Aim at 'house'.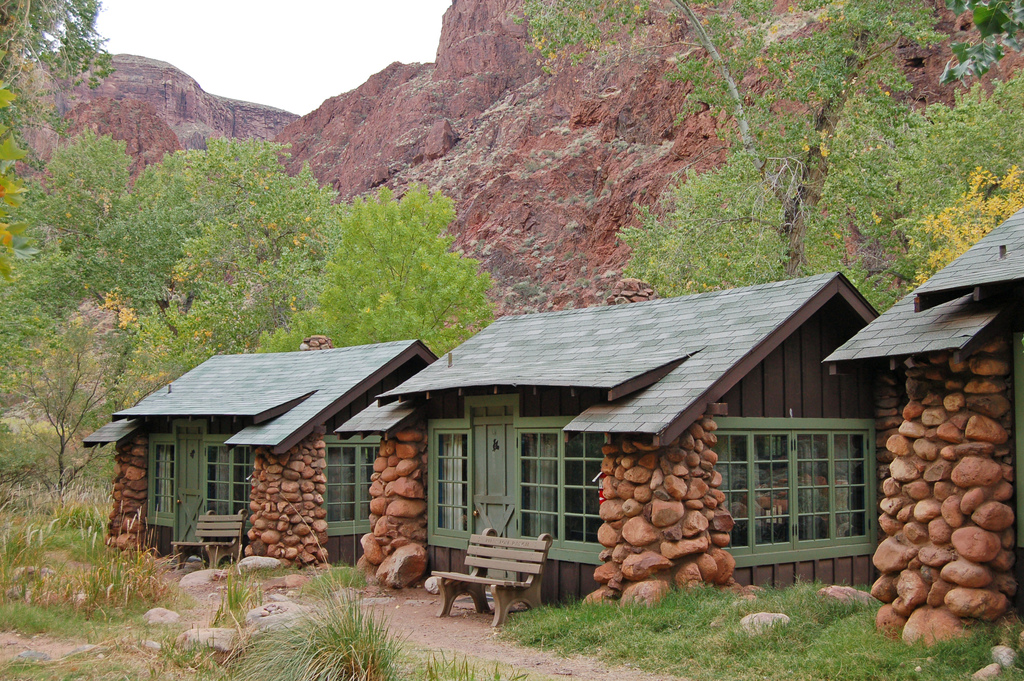
Aimed at {"left": 817, "top": 201, "right": 1023, "bottom": 679}.
